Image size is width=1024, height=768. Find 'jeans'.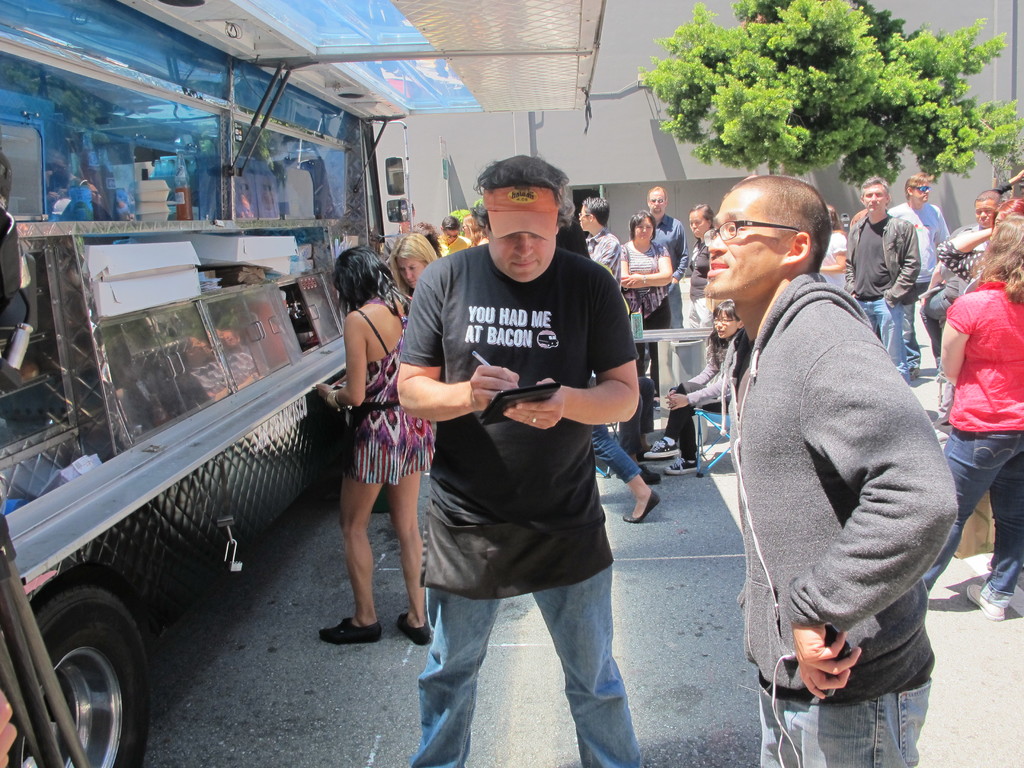
bbox(928, 430, 1021, 595).
